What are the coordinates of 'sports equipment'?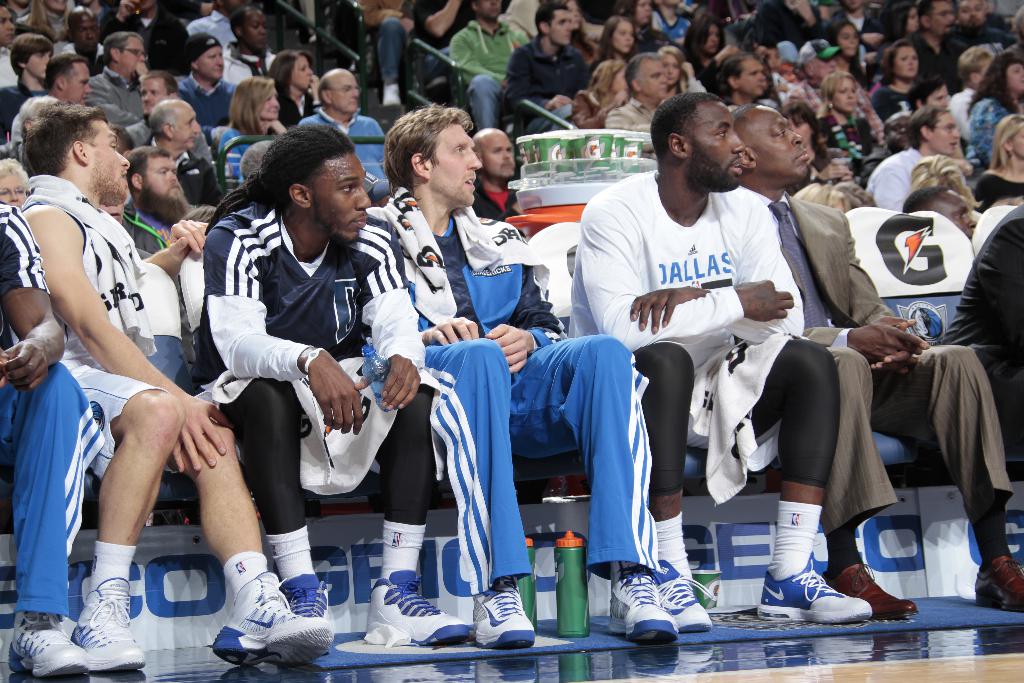
{"x1": 605, "y1": 566, "x2": 675, "y2": 648}.
